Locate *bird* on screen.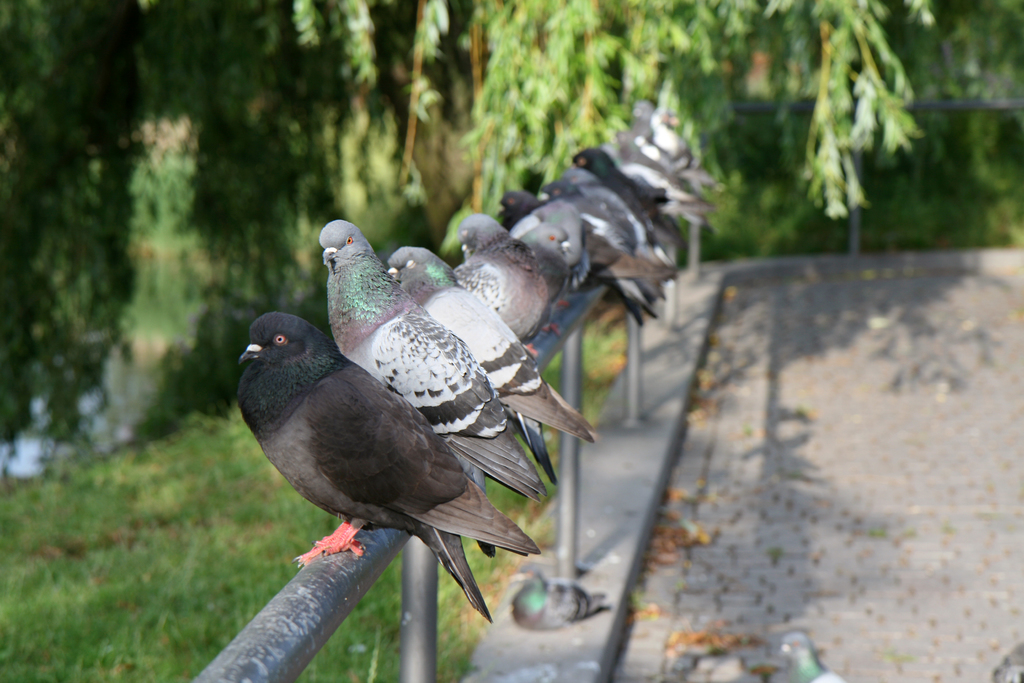
On screen at bbox=[765, 627, 846, 682].
